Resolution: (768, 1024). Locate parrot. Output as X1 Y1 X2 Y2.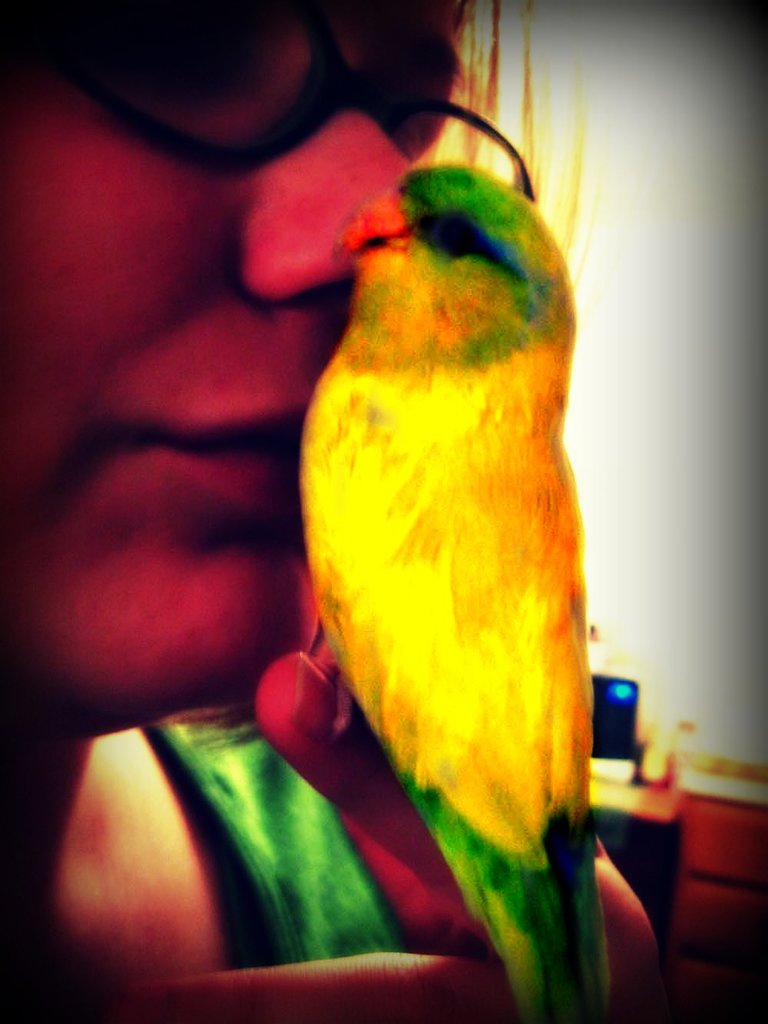
300 155 598 1022.
